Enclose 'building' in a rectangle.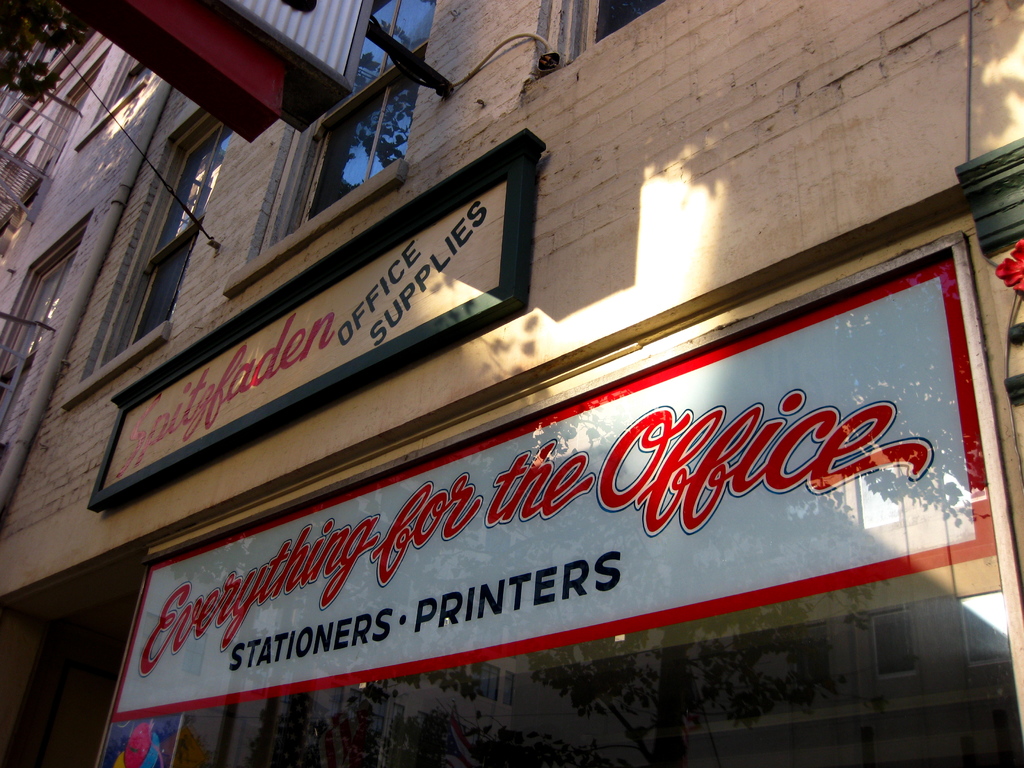
(left=0, top=0, right=1023, bottom=767).
